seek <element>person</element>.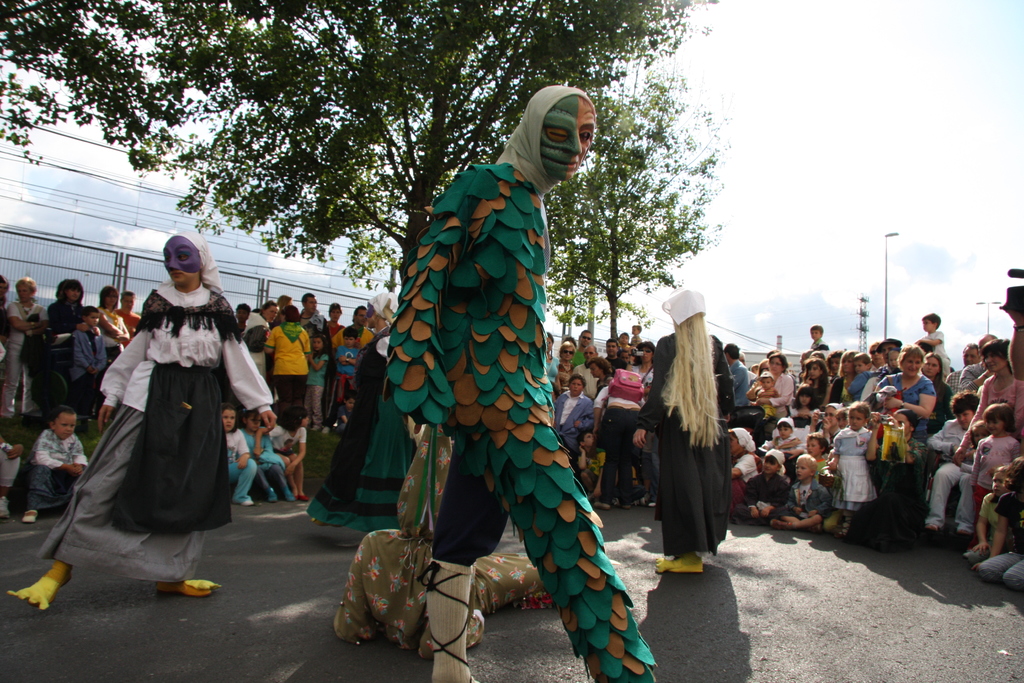
BBox(616, 333, 629, 349).
